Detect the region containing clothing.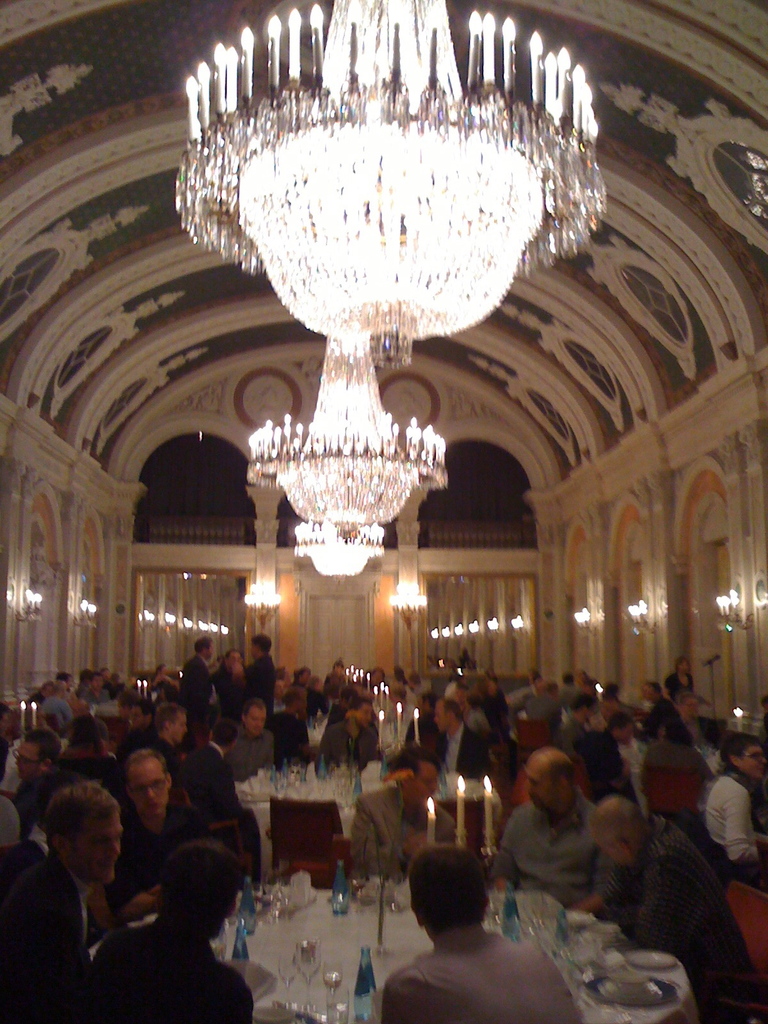
(left=596, top=827, right=740, bottom=1016).
